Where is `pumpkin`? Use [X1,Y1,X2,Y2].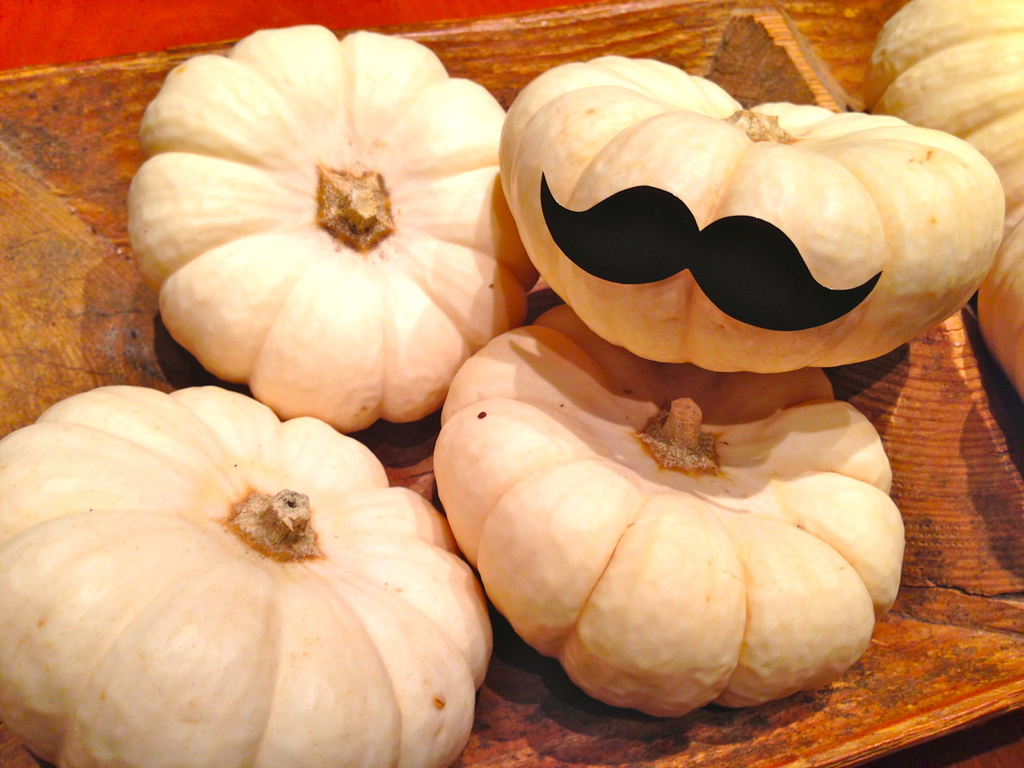
[867,0,1023,404].
